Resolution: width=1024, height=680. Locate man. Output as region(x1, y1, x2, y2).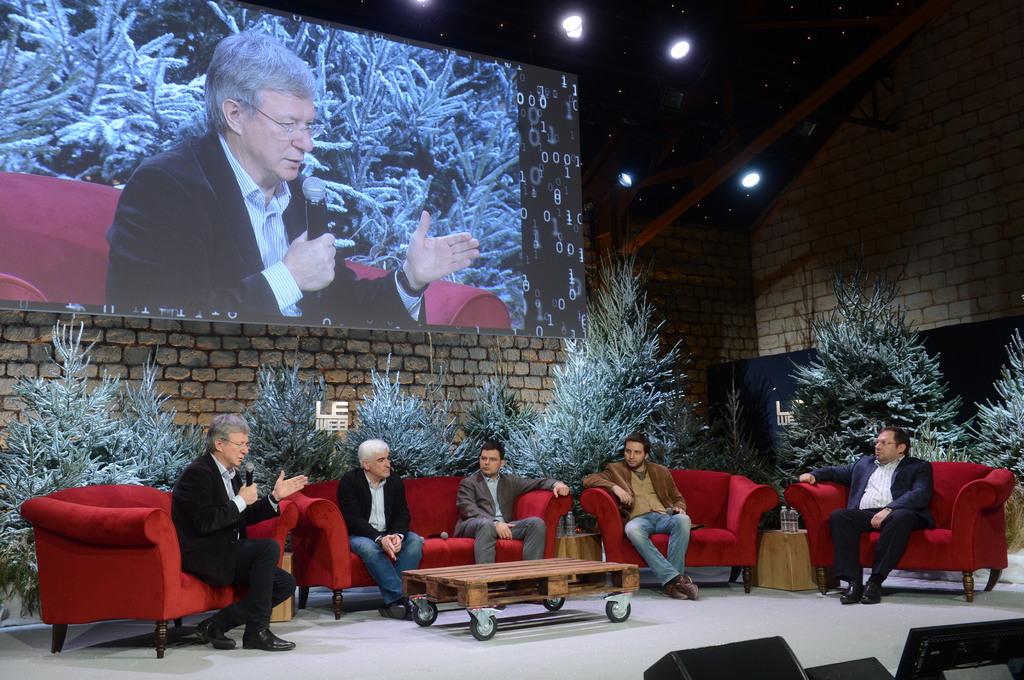
region(796, 424, 938, 605).
